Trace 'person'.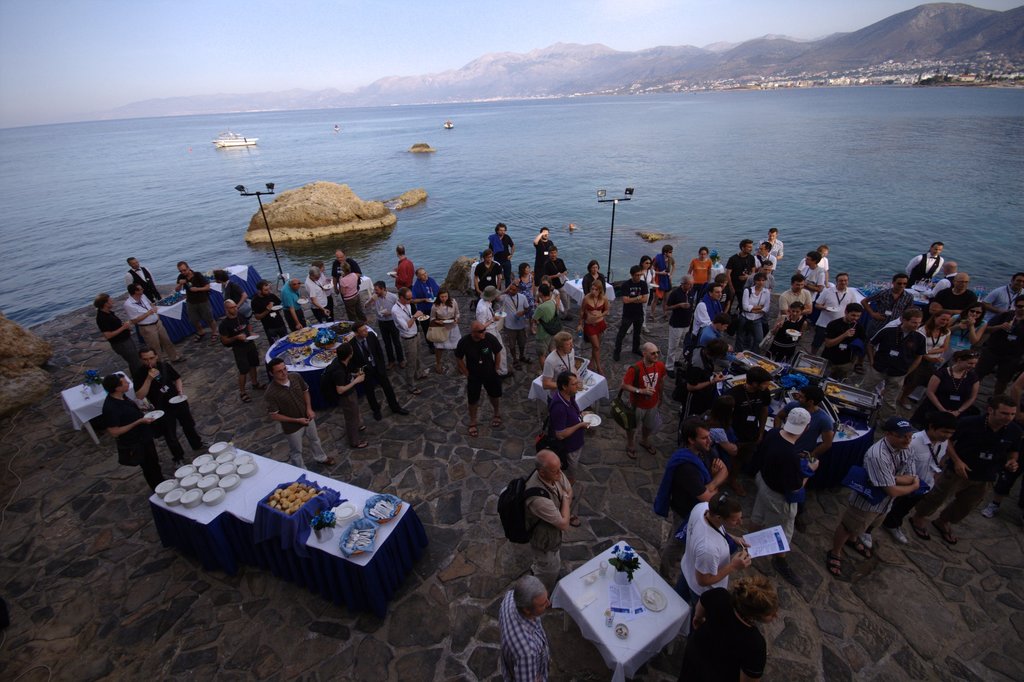
Traced to pyautogui.locateOnScreen(986, 292, 1023, 398).
